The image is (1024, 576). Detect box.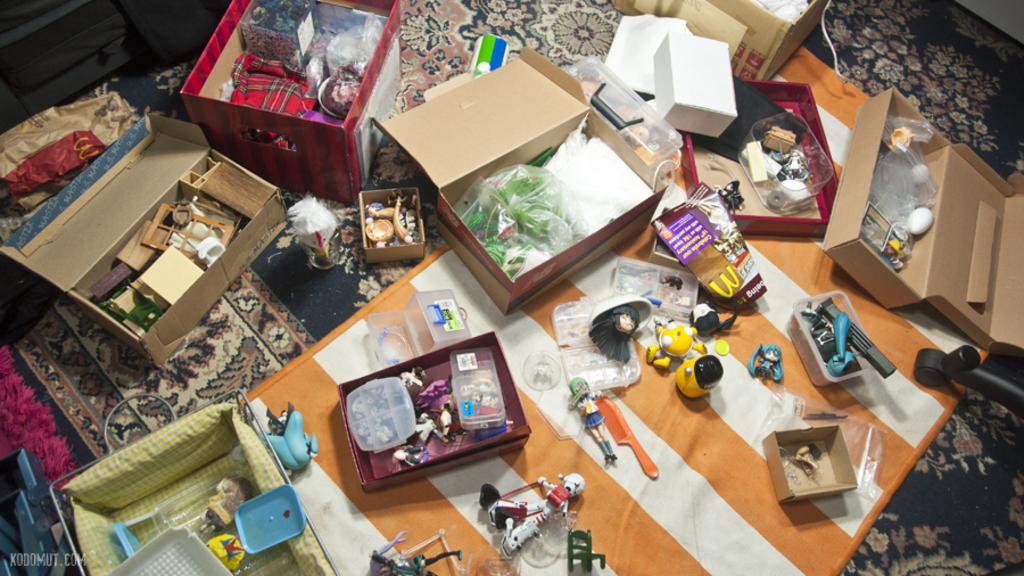
Detection: <bbox>363, 42, 652, 274</bbox>.
